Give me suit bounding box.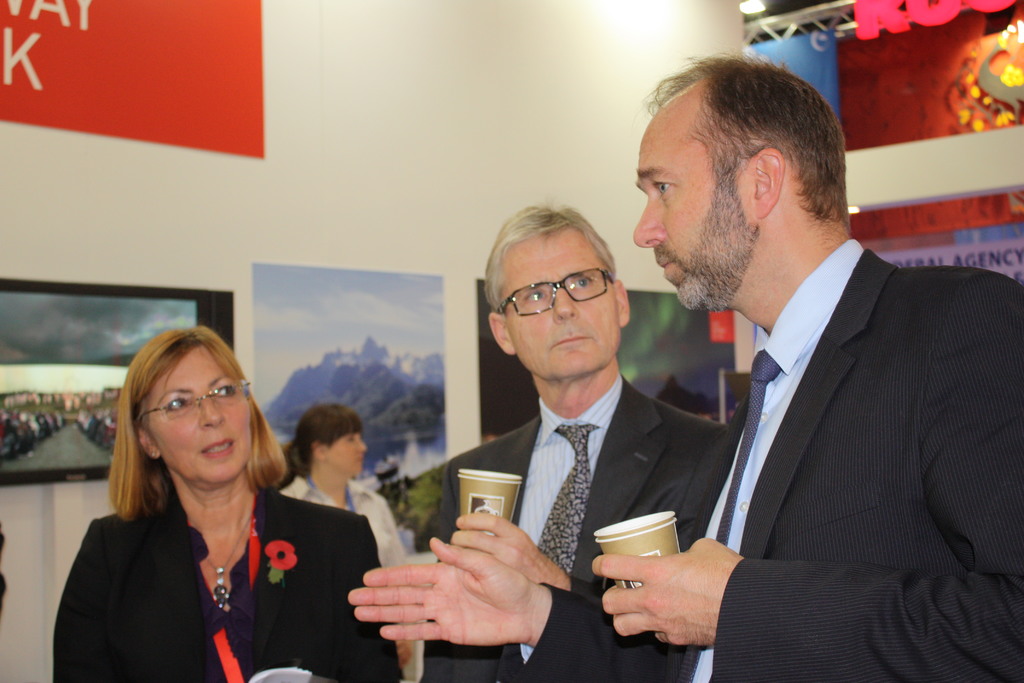
select_region(276, 475, 406, 570).
